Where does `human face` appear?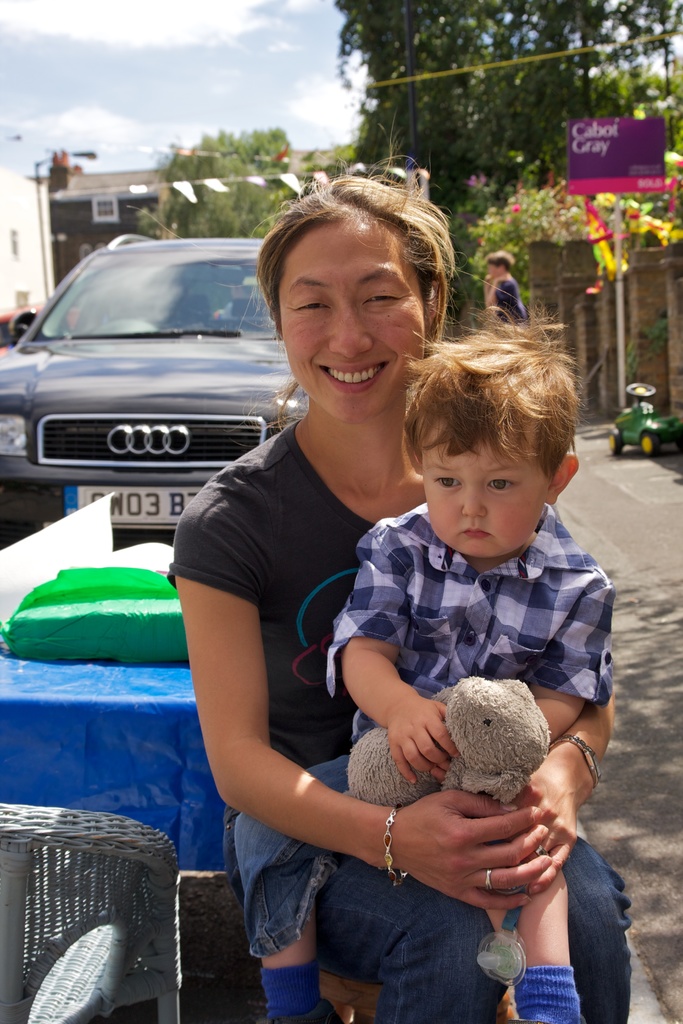
Appears at [271,225,429,420].
